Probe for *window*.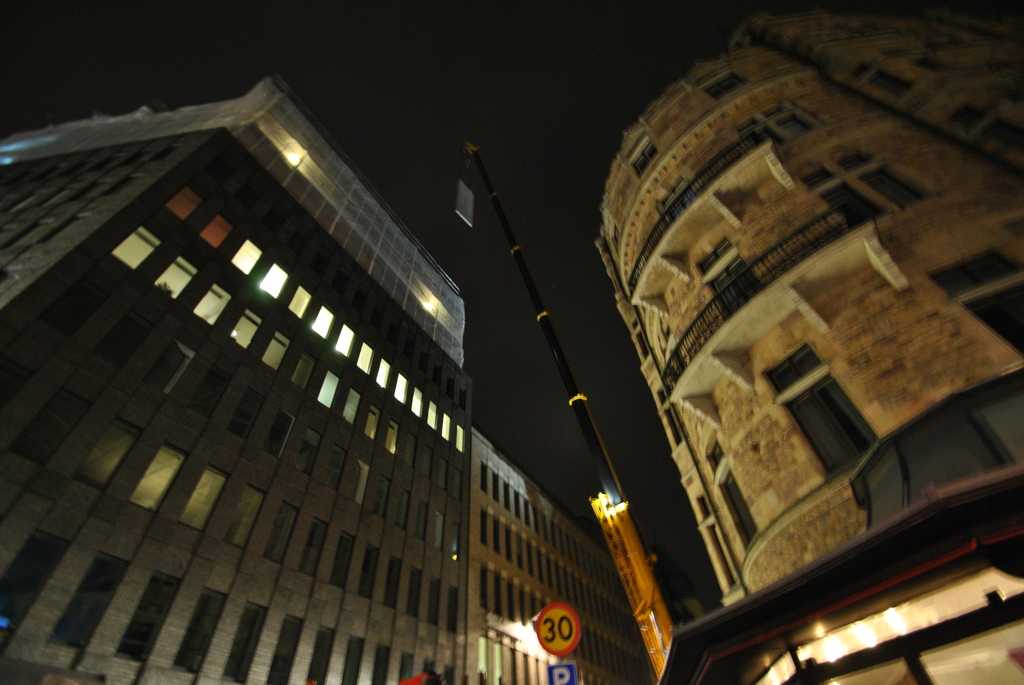
Probe result: bbox(824, 159, 918, 226).
